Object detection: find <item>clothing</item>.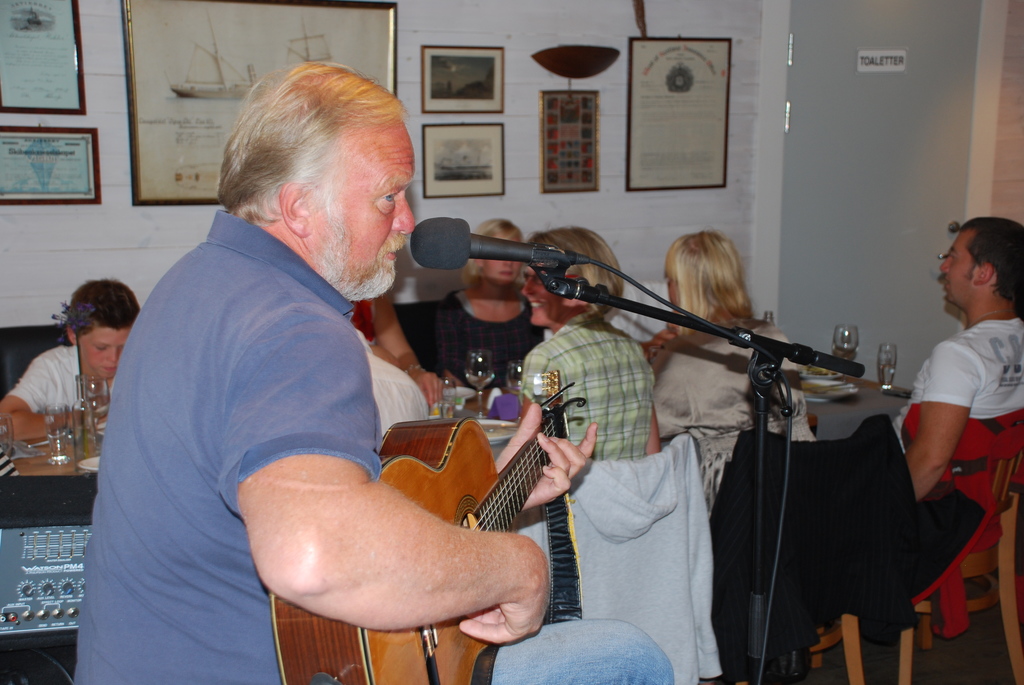
bbox=[70, 202, 383, 684].
